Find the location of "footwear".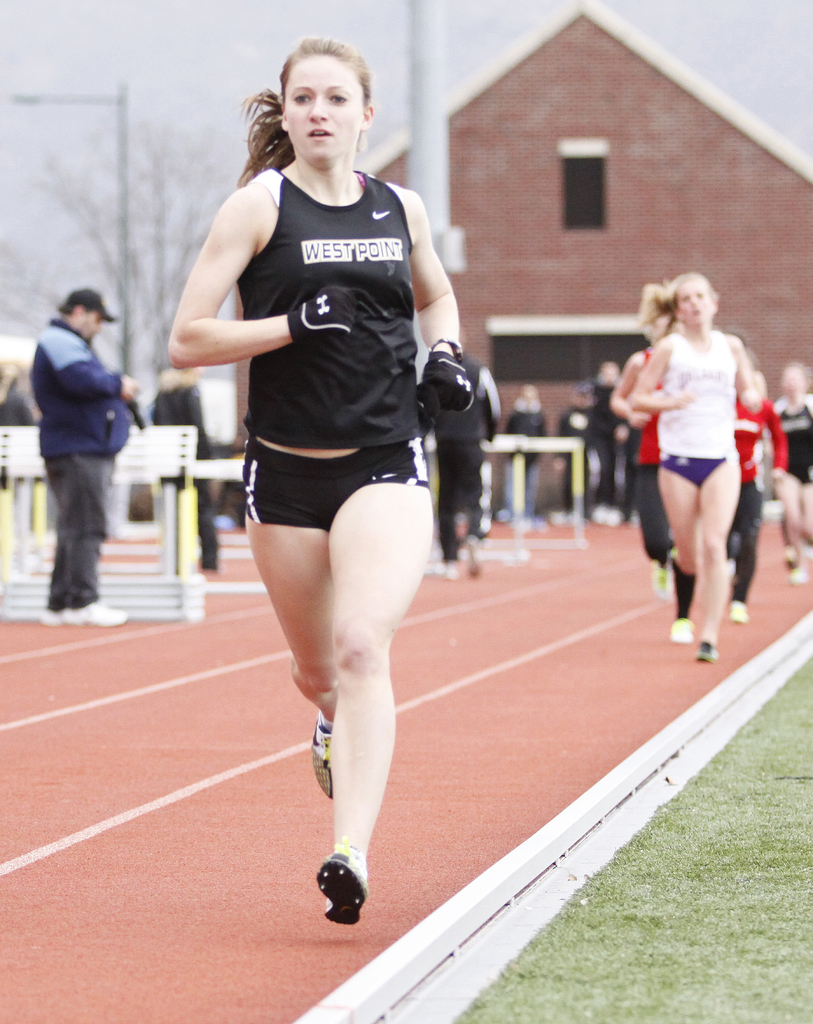
Location: (611,501,631,525).
